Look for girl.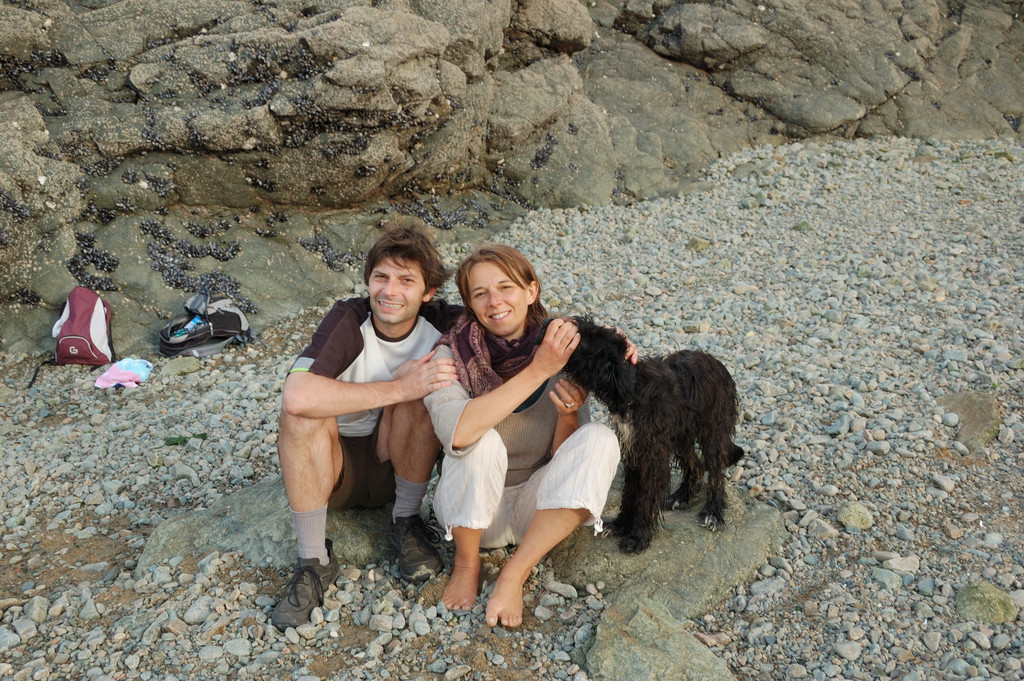
Found: x1=424, y1=245, x2=637, y2=628.
